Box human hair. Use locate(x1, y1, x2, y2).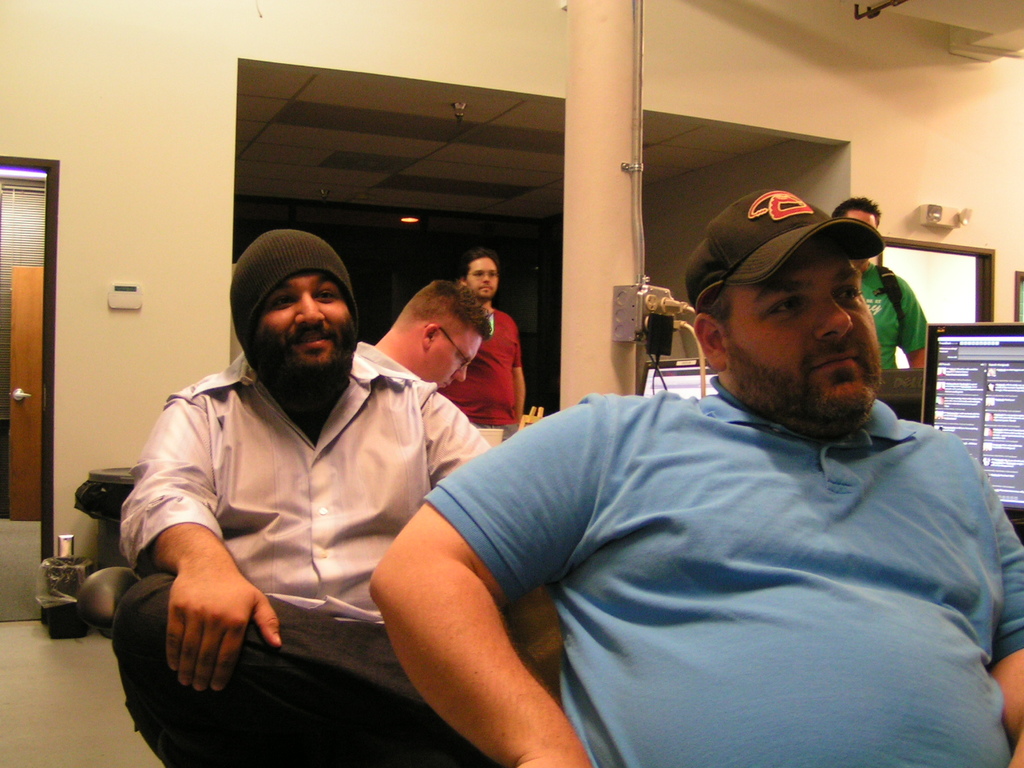
locate(407, 278, 492, 337).
